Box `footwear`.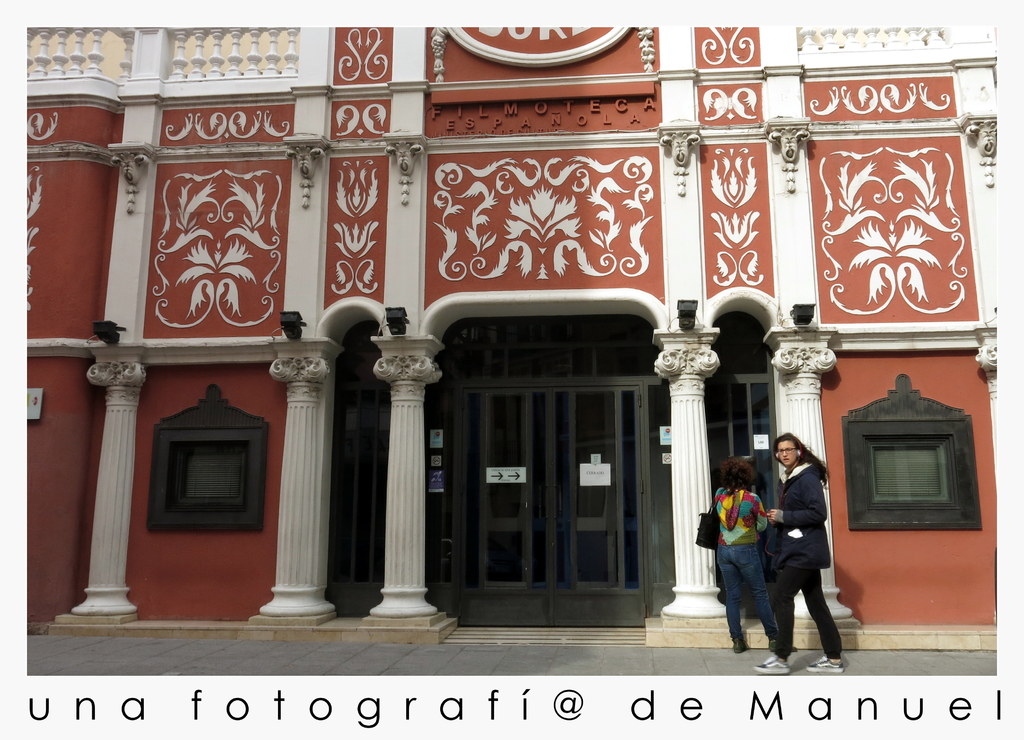
(767, 636, 797, 654).
